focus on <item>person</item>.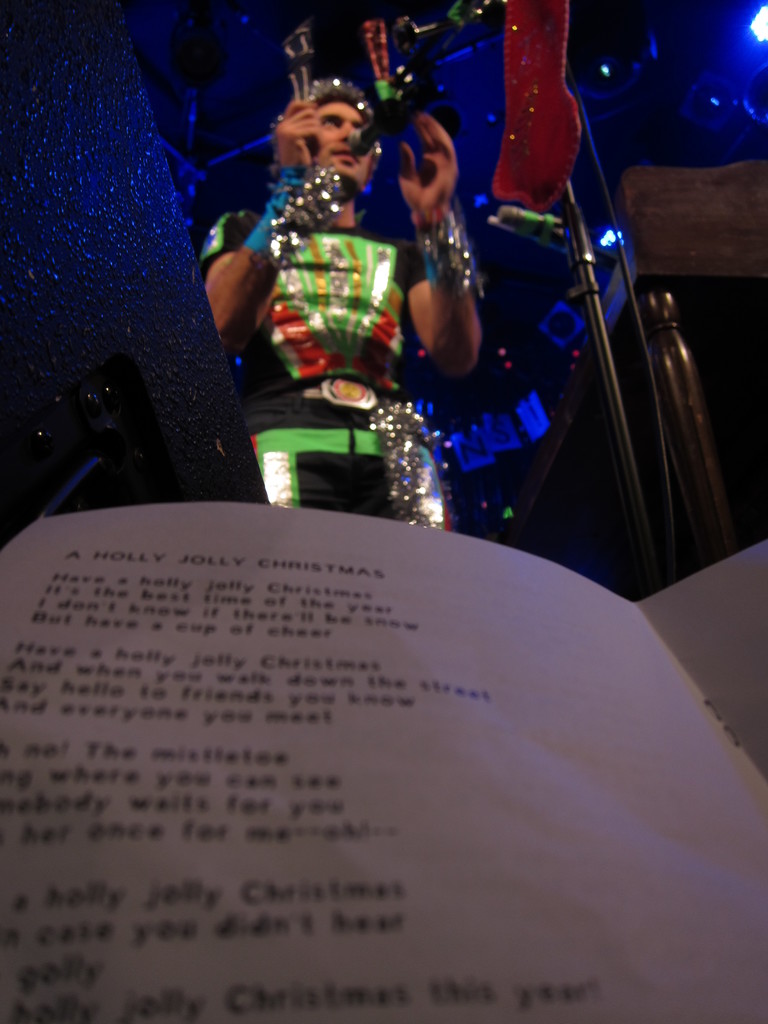
Focused at 243/95/482/513.
